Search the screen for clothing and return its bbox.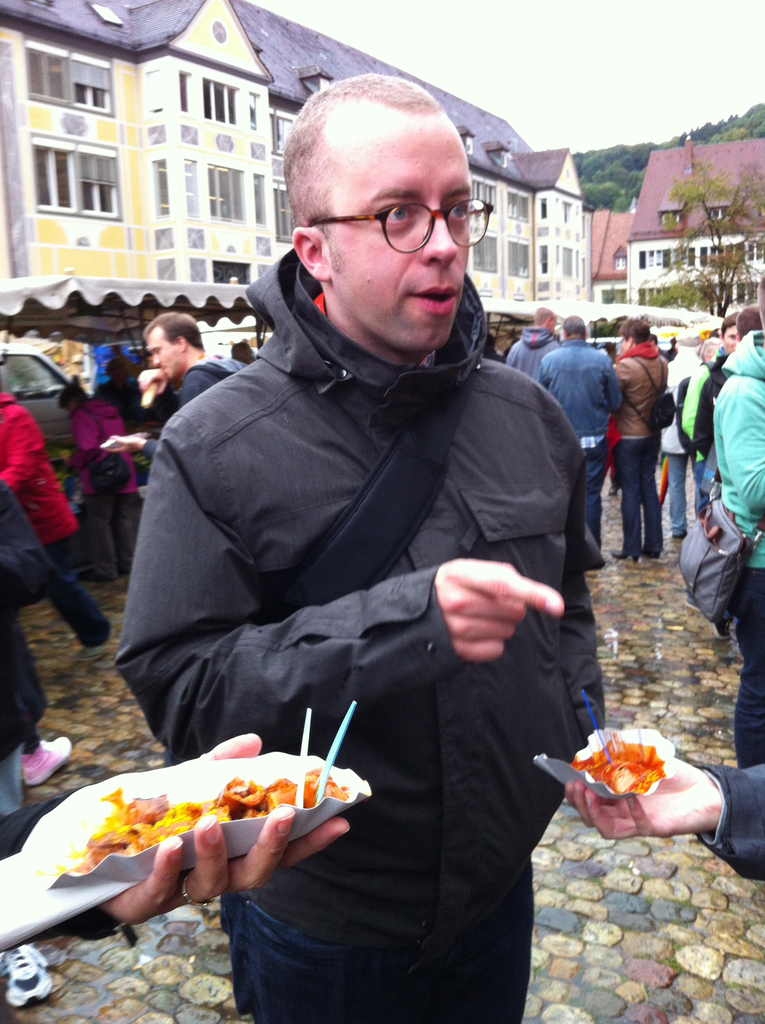
Found: [left=0, top=787, right=138, bottom=949].
